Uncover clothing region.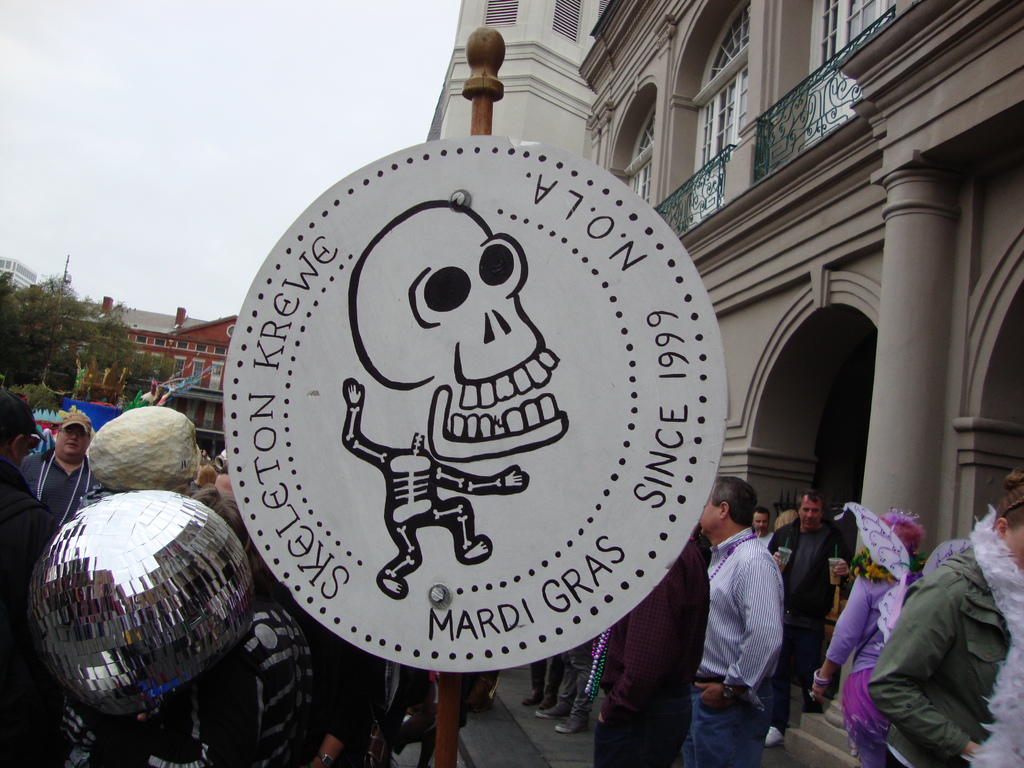
Uncovered: region(823, 553, 930, 767).
